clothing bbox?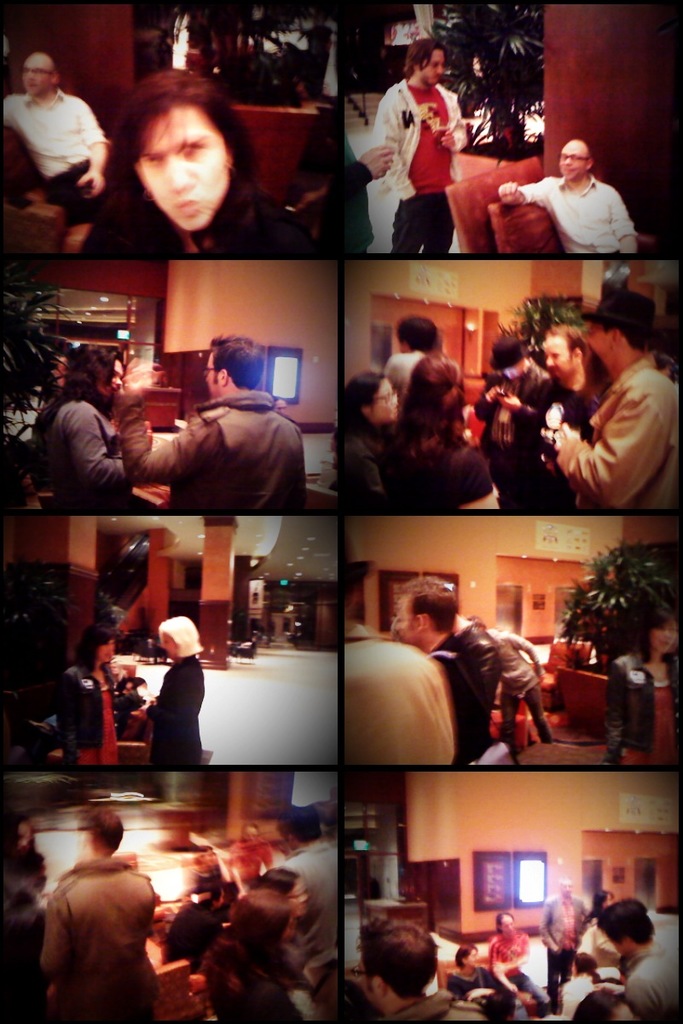
(x1=373, y1=74, x2=472, y2=251)
